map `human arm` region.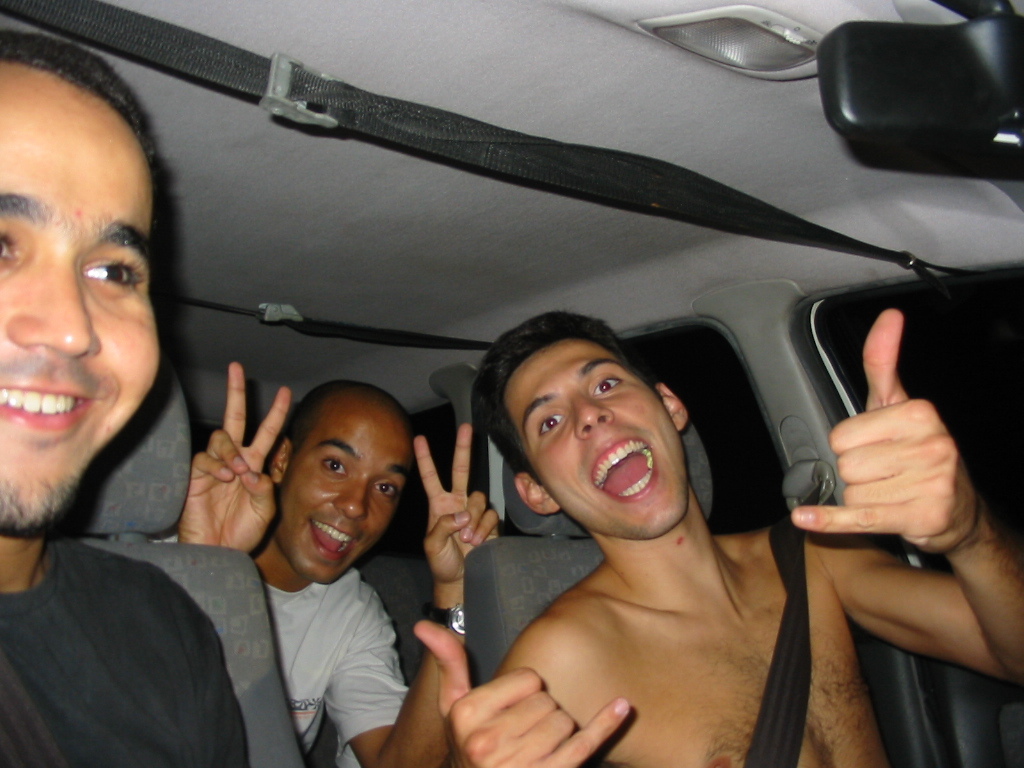
Mapped to [left=324, top=420, right=510, bottom=767].
